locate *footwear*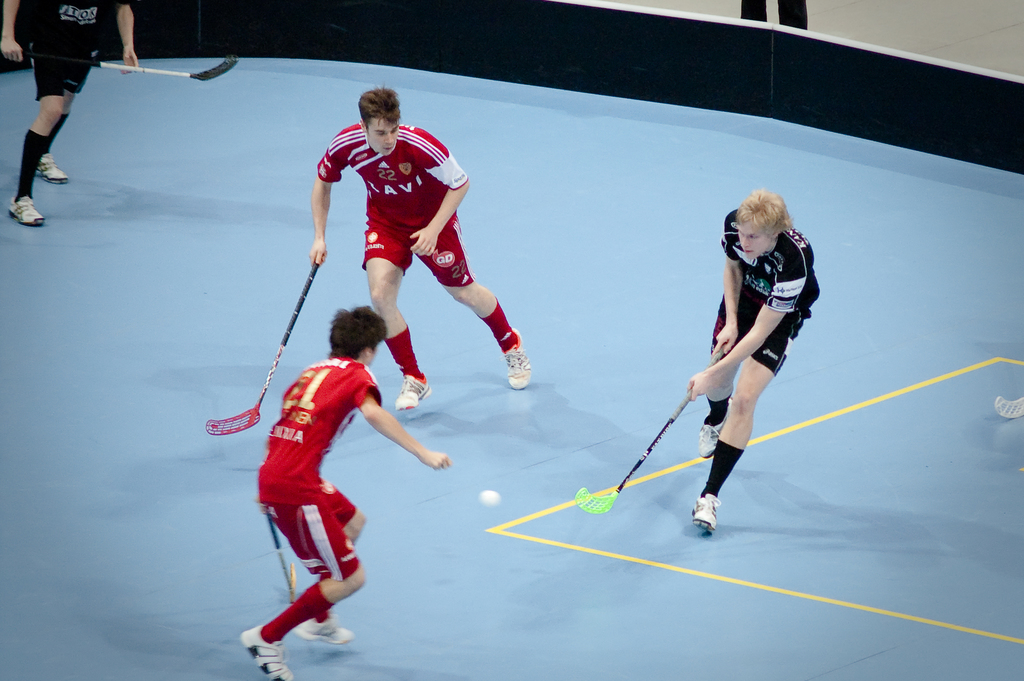
[x1=696, y1=409, x2=727, y2=461]
